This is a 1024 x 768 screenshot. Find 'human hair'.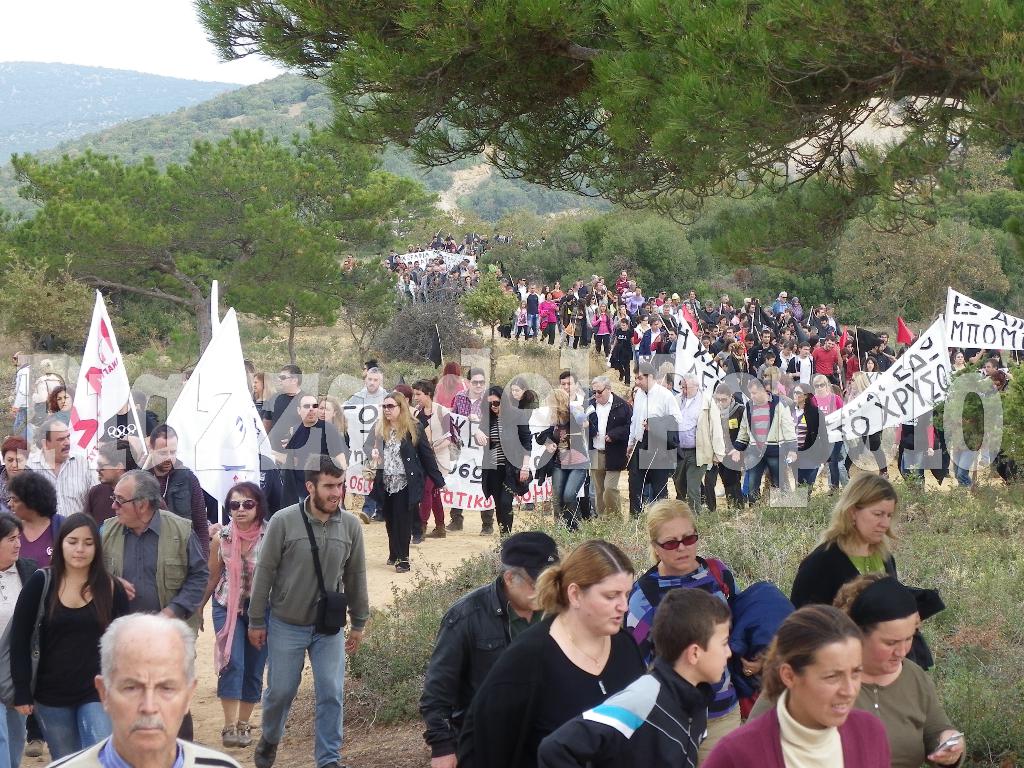
Bounding box: 646,497,700,571.
